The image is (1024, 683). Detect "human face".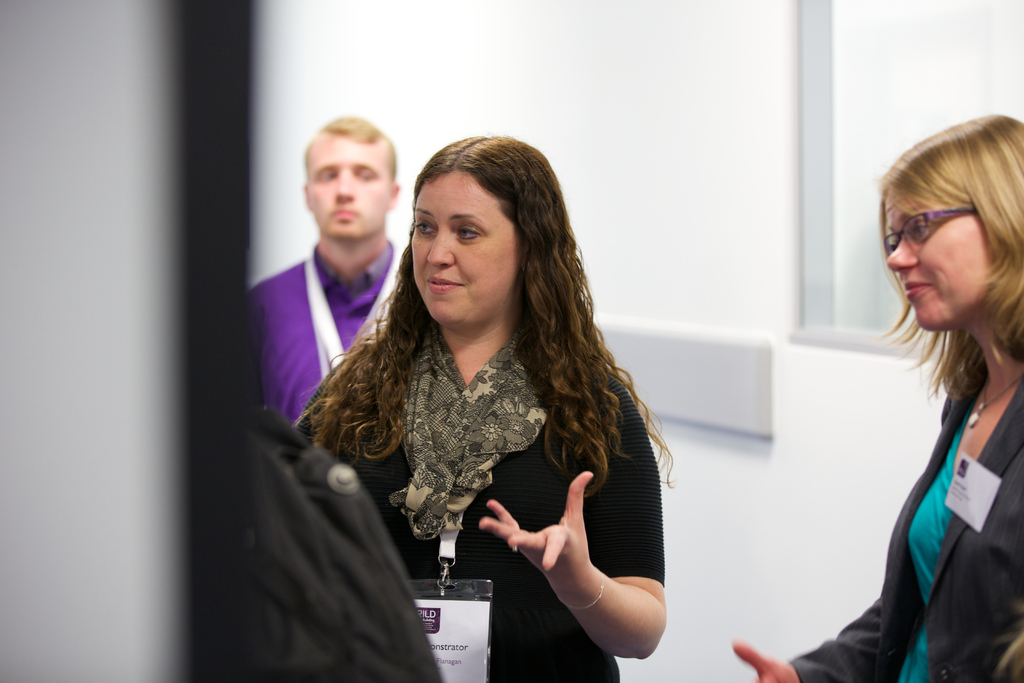
Detection: l=311, t=139, r=391, b=239.
